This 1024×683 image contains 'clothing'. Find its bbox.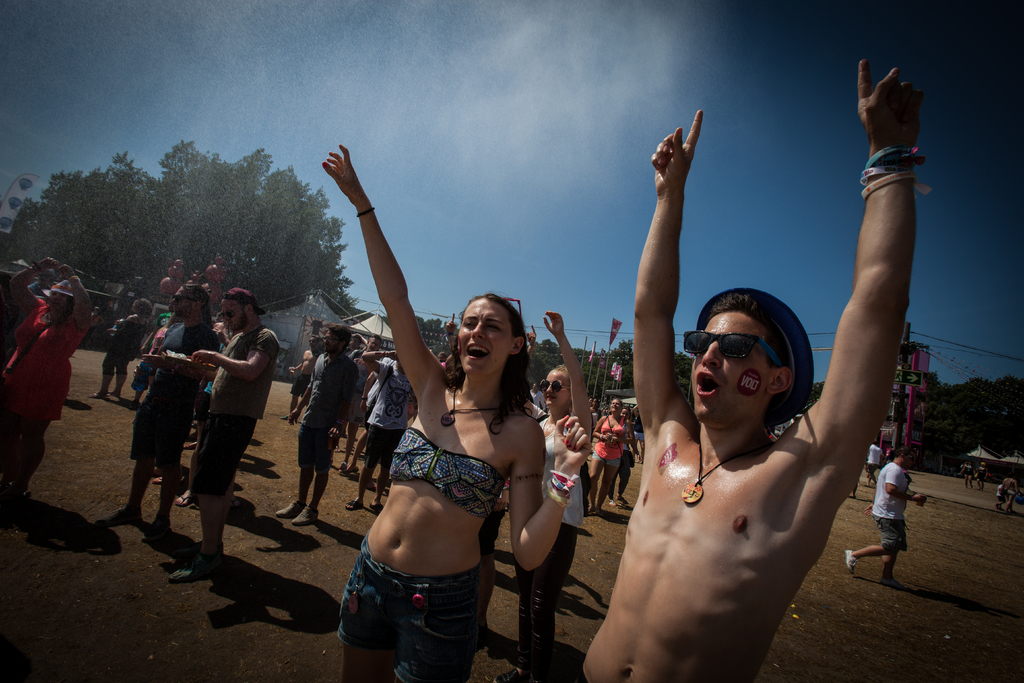
box=[596, 413, 626, 468].
